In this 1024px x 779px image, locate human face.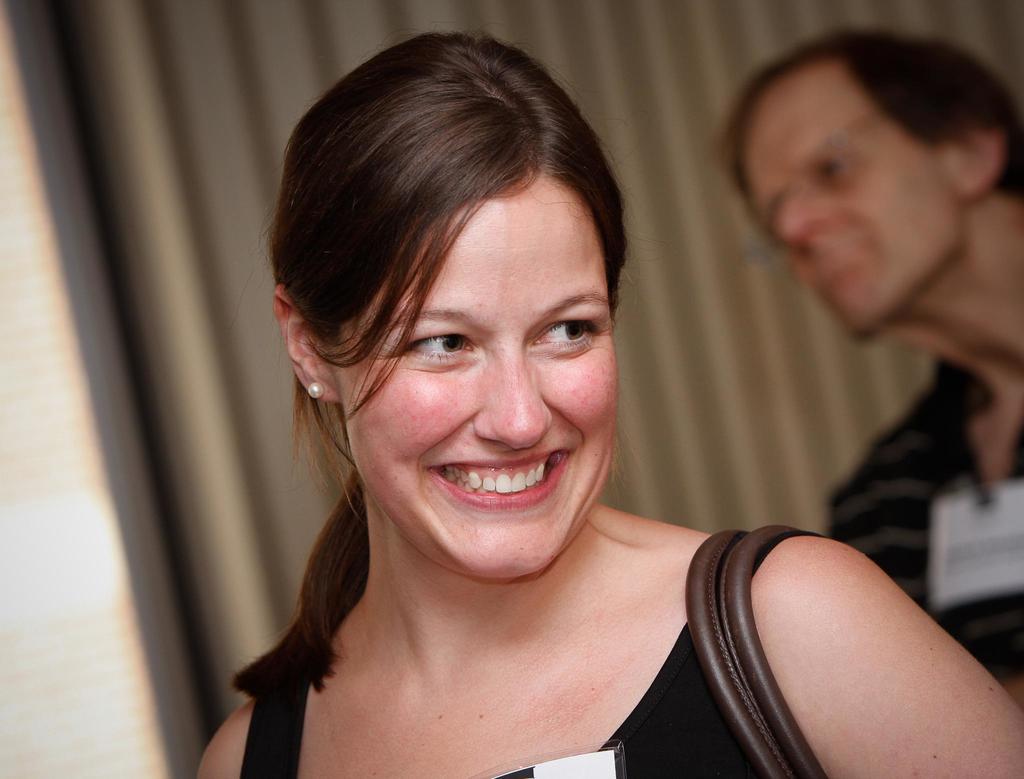
Bounding box: x1=337, y1=174, x2=615, y2=591.
